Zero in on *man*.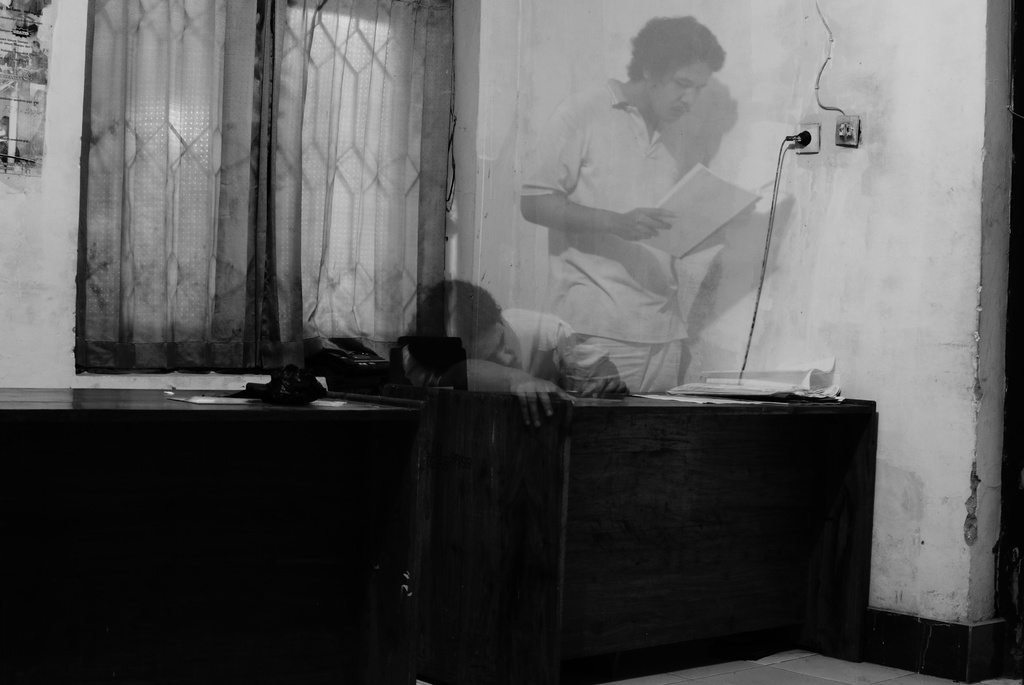
Zeroed in: l=515, t=13, r=726, b=390.
